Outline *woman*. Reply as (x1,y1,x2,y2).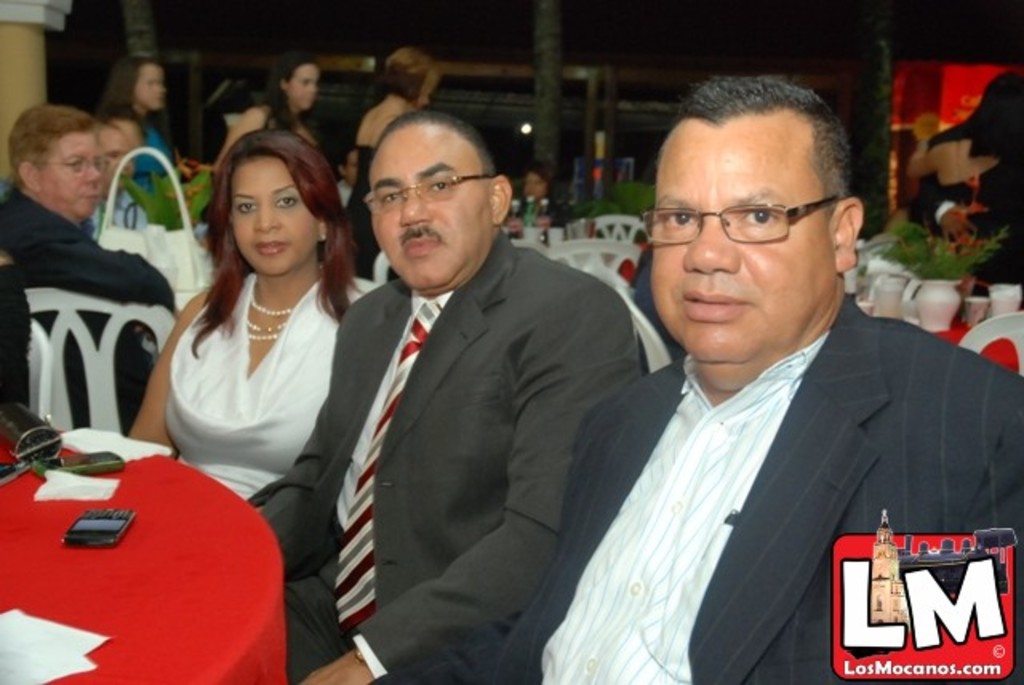
(98,54,176,194).
